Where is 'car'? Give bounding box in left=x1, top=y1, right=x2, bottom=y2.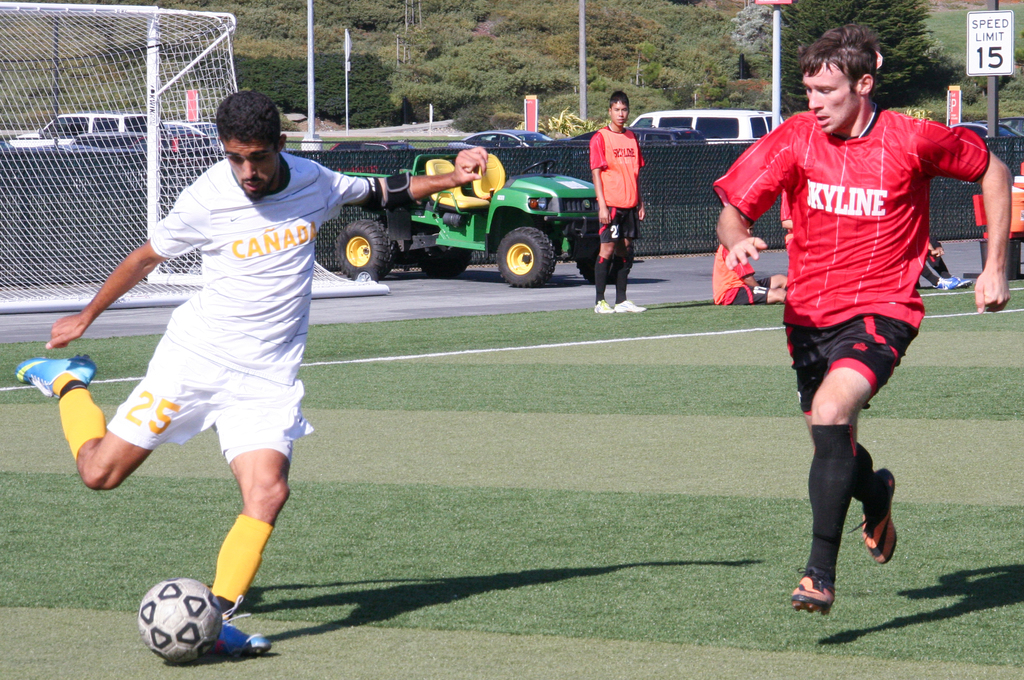
left=553, top=125, right=705, bottom=146.
